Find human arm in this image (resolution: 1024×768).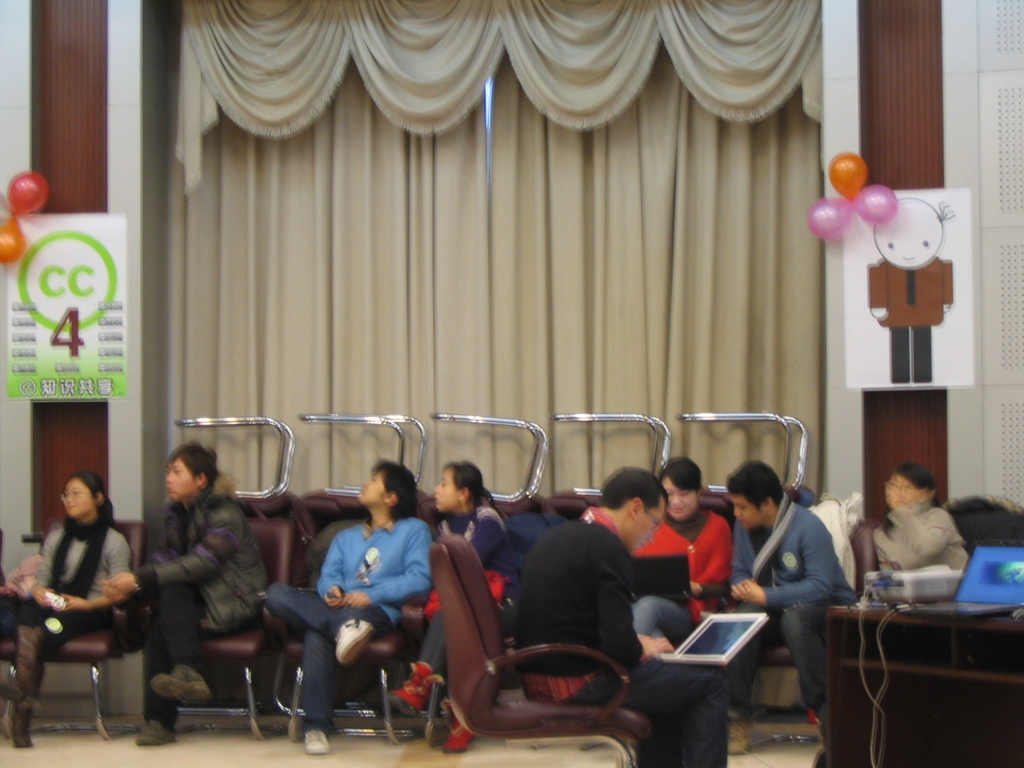
689 522 726 598.
